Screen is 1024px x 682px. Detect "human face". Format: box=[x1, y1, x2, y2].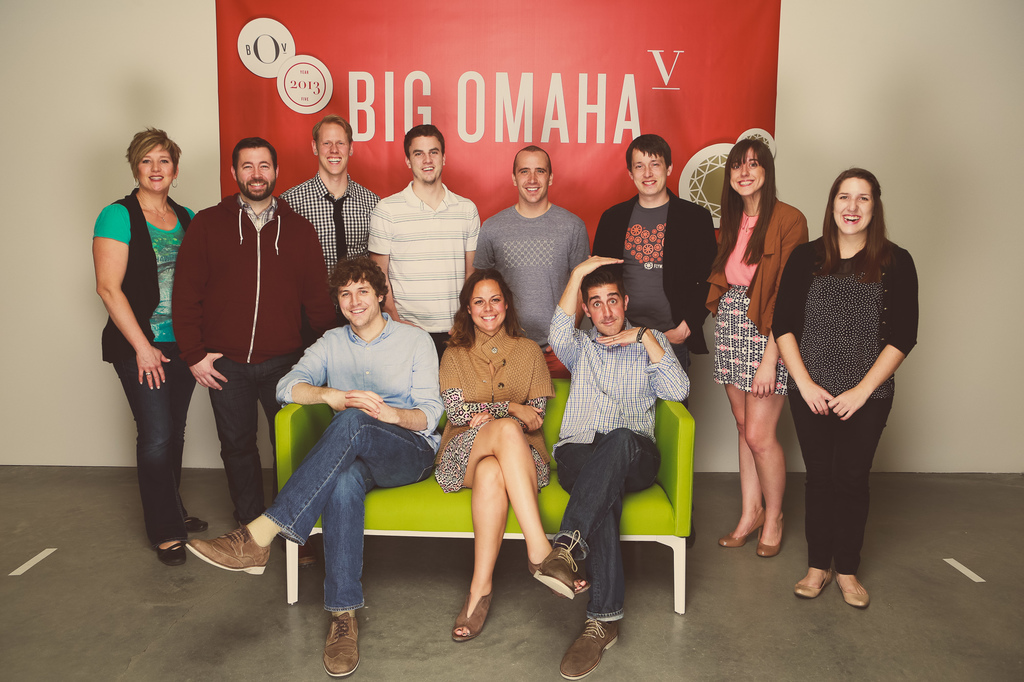
box=[835, 178, 870, 235].
